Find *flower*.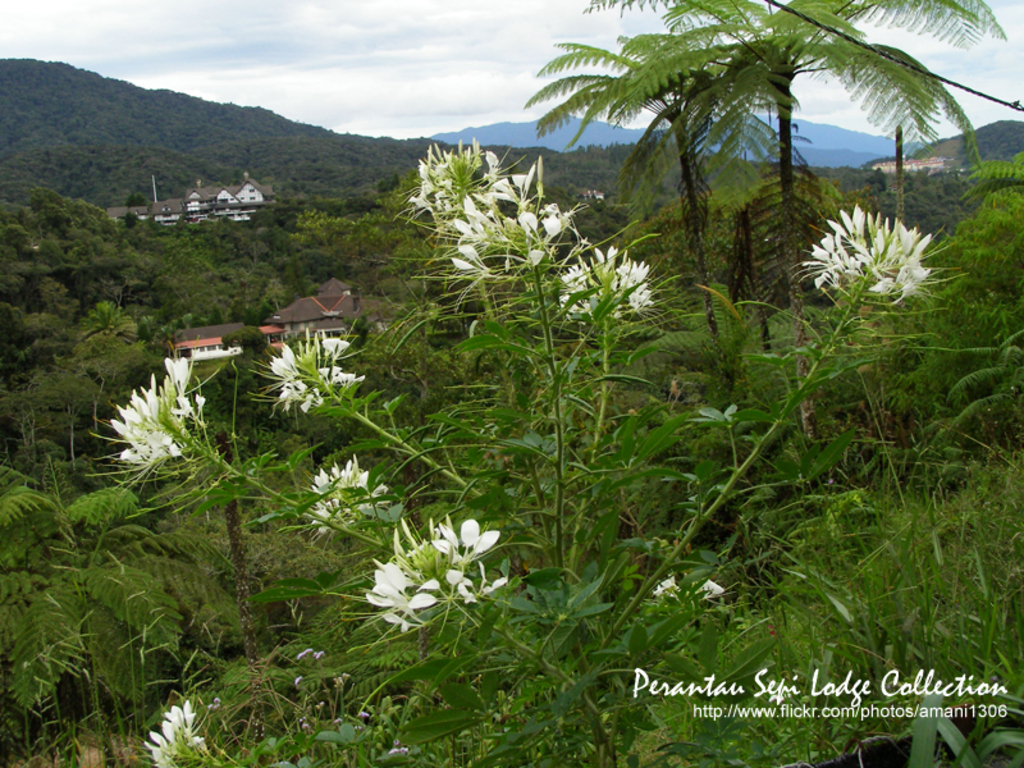
{"left": 141, "top": 708, "right": 215, "bottom": 767}.
